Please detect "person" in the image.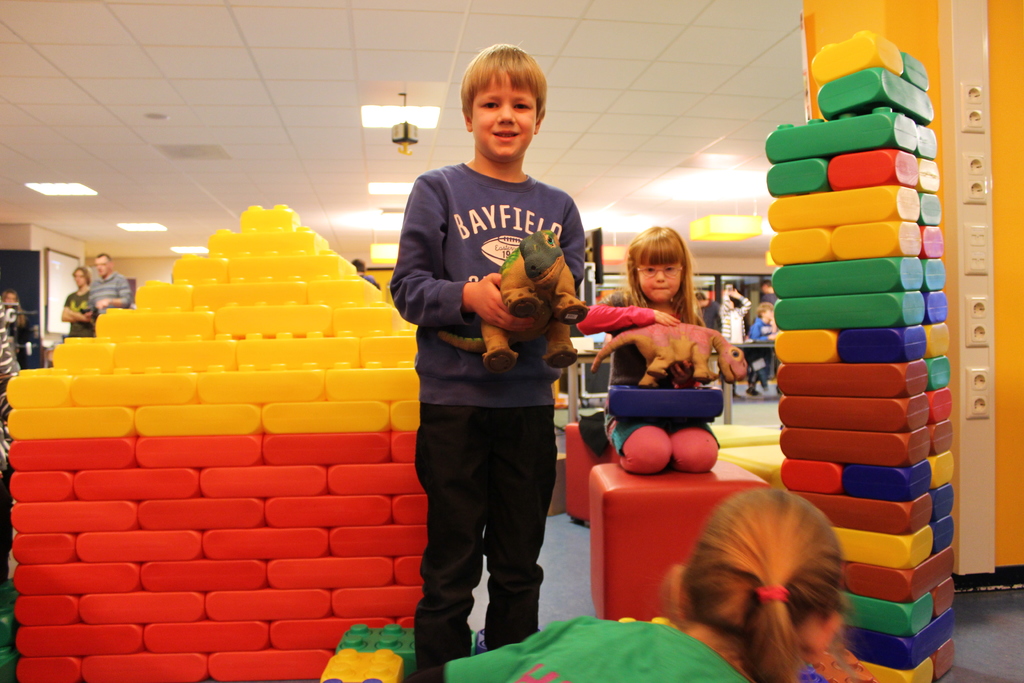
<bbox>87, 254, 133, 319</bbox>.
